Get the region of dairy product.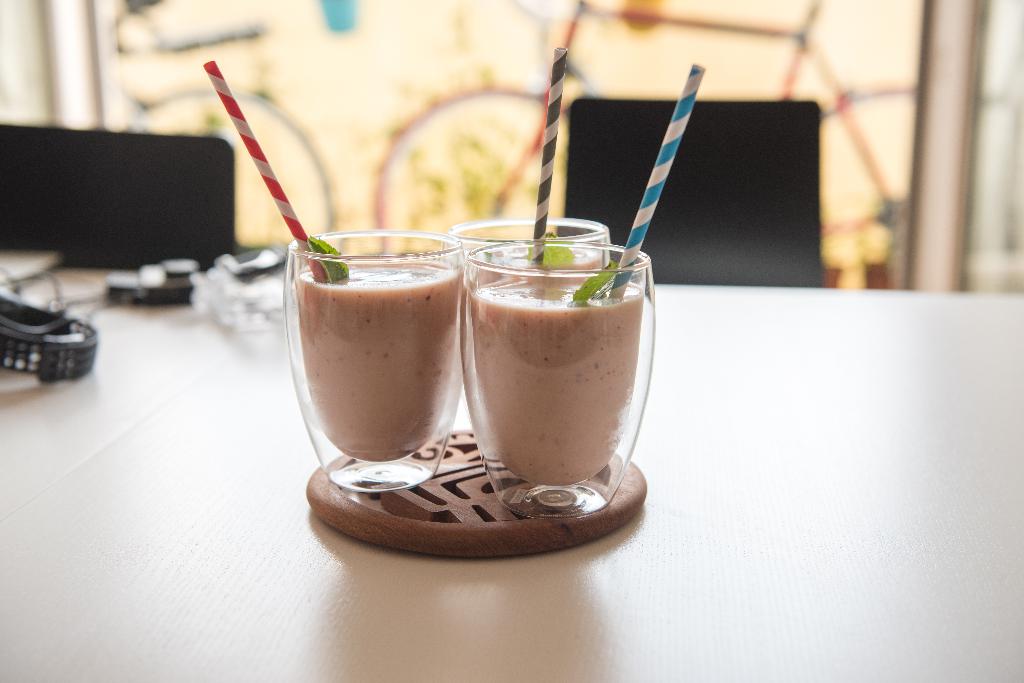
472:281:645:486.
